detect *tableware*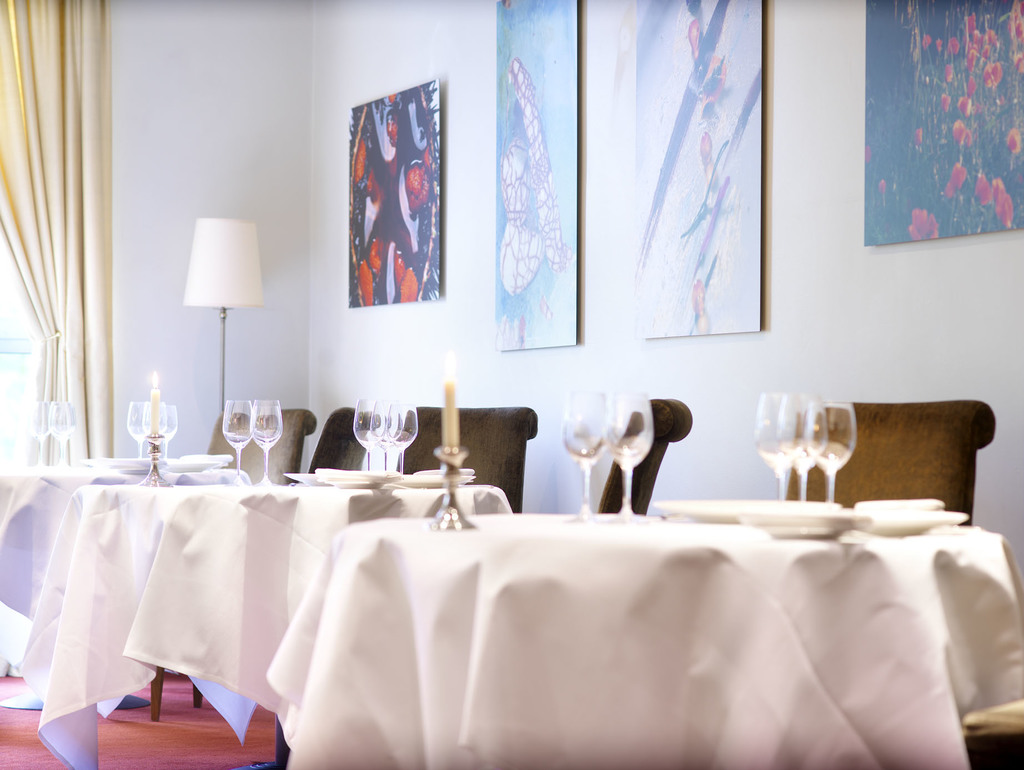
pyautogui.locateOnScreen(81, 456, 133, 467)
